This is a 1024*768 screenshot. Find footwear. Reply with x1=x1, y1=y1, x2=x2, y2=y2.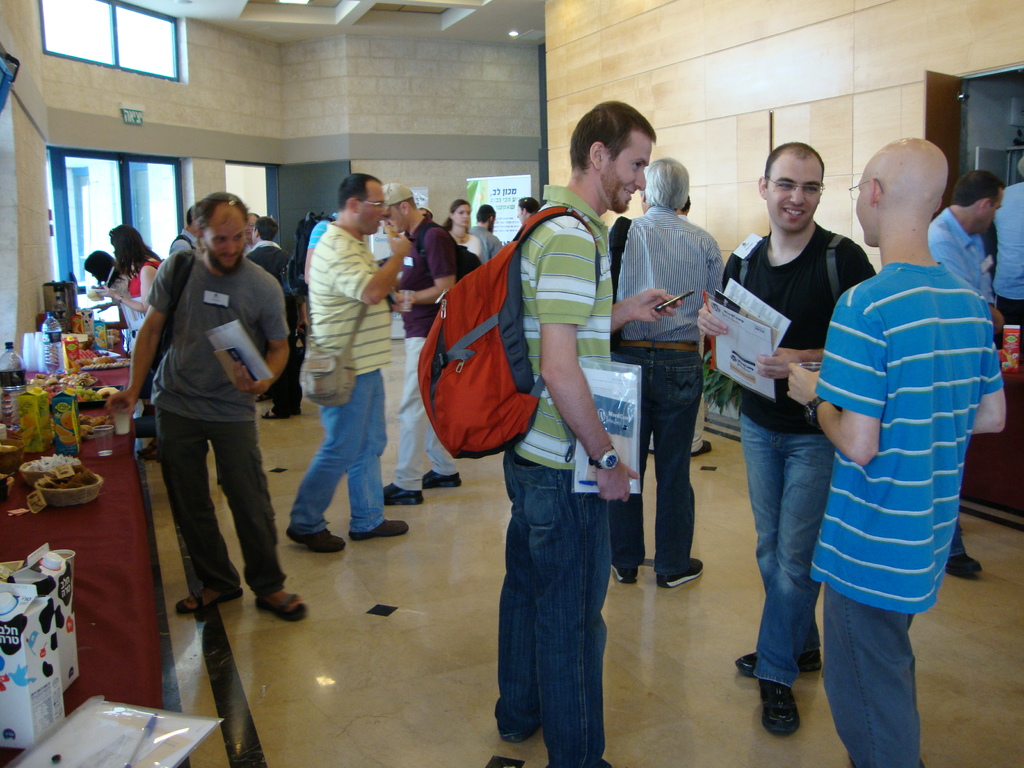
x1=689, y1=437, x2=721, y2=456.
